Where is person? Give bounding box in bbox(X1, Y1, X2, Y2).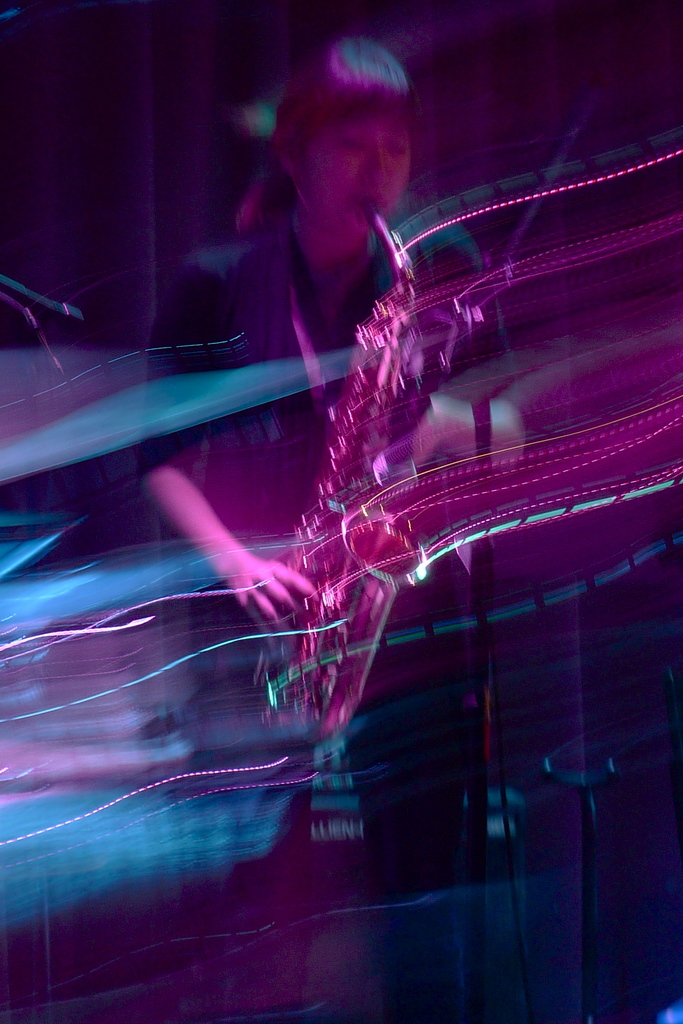
bbox(179, 36, 600, 902).
